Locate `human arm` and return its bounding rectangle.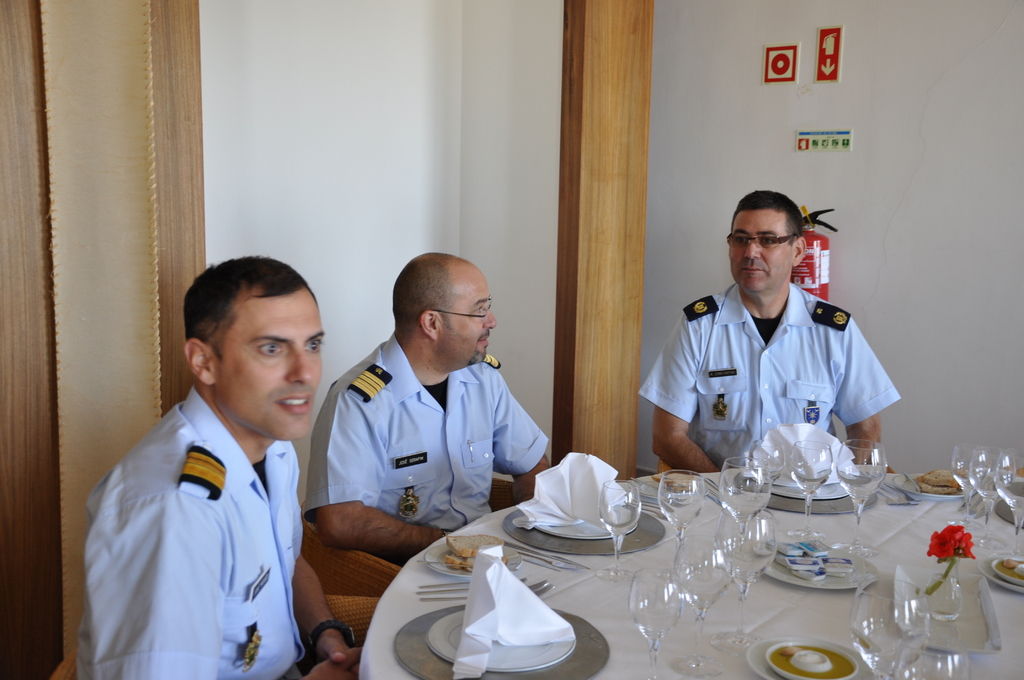
bbox(289, 549, 360, 672).
